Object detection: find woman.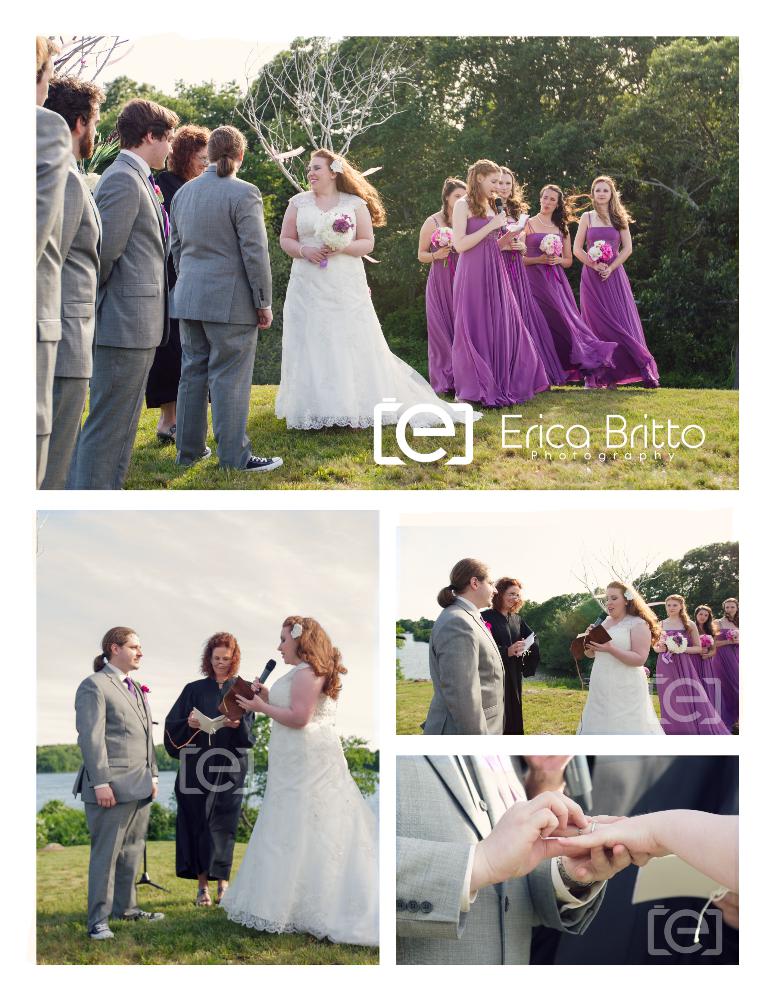
l=577, t=577, r=665, b=740.
